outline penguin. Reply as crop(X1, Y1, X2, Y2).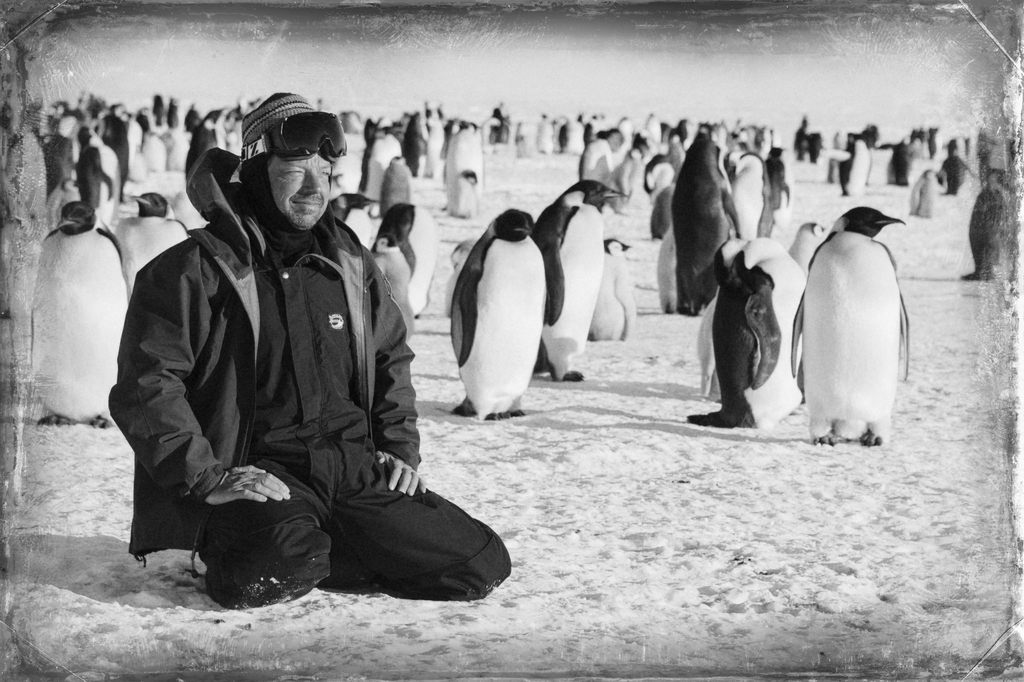
crop(538, 113, 556, 155).
